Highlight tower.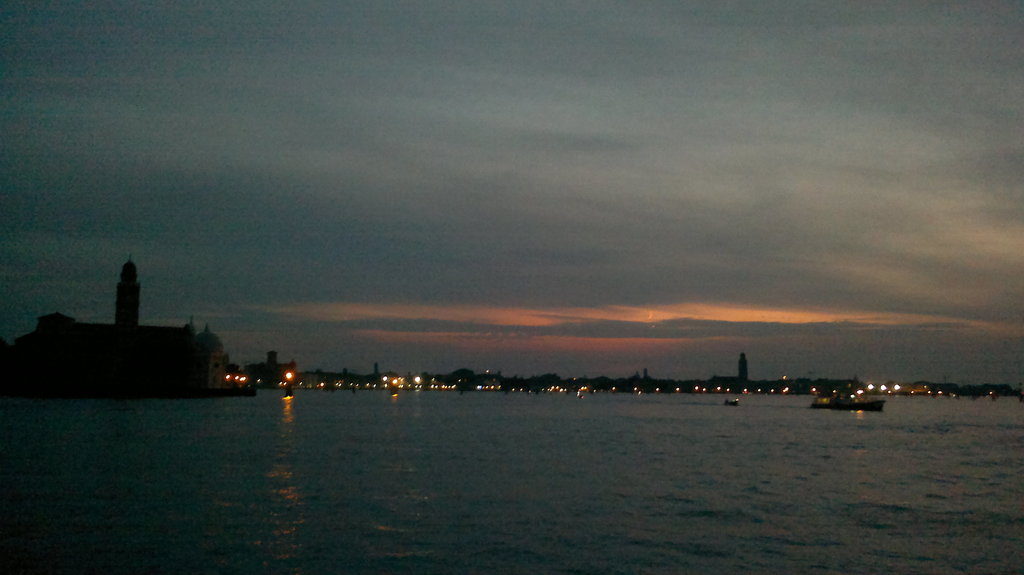
Highlighted region: l=111, t=256, r=142, b=334.
